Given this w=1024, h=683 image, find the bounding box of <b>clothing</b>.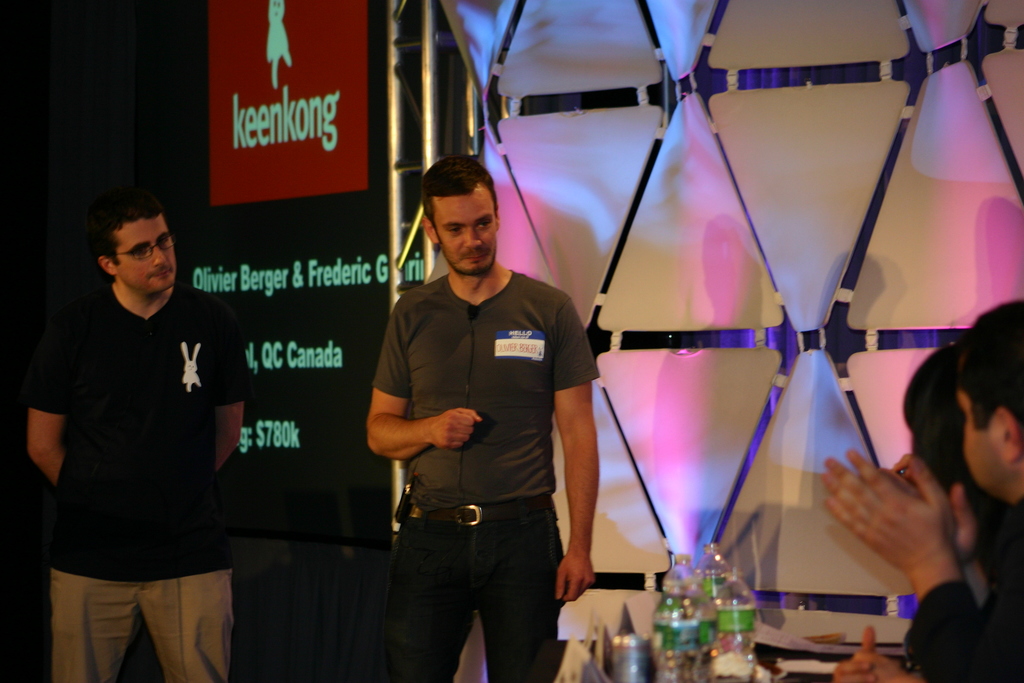
{"left": 31, "top": 280, "right": 252, "bottom": 682}.
